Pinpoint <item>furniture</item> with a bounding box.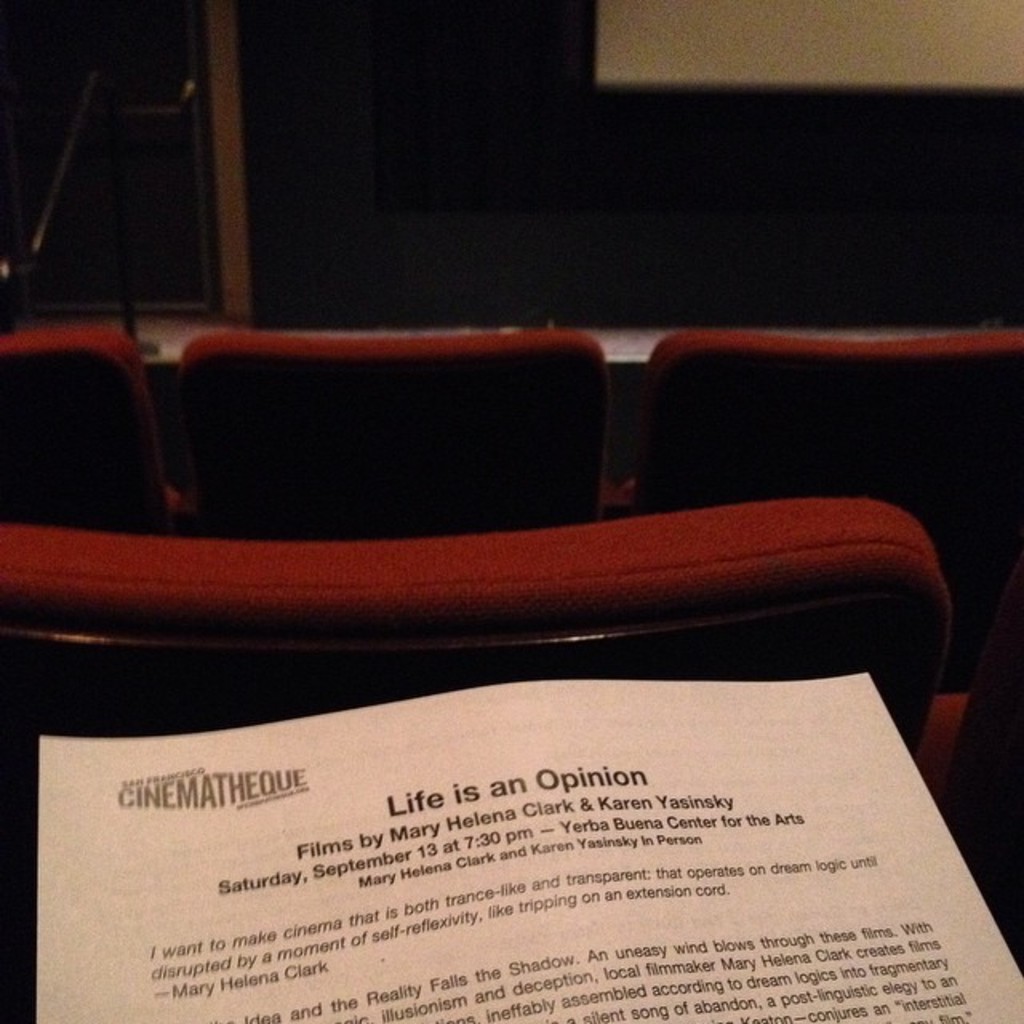
{"left": 0, "top": 504, "right": 950, "bottom": 752}.
